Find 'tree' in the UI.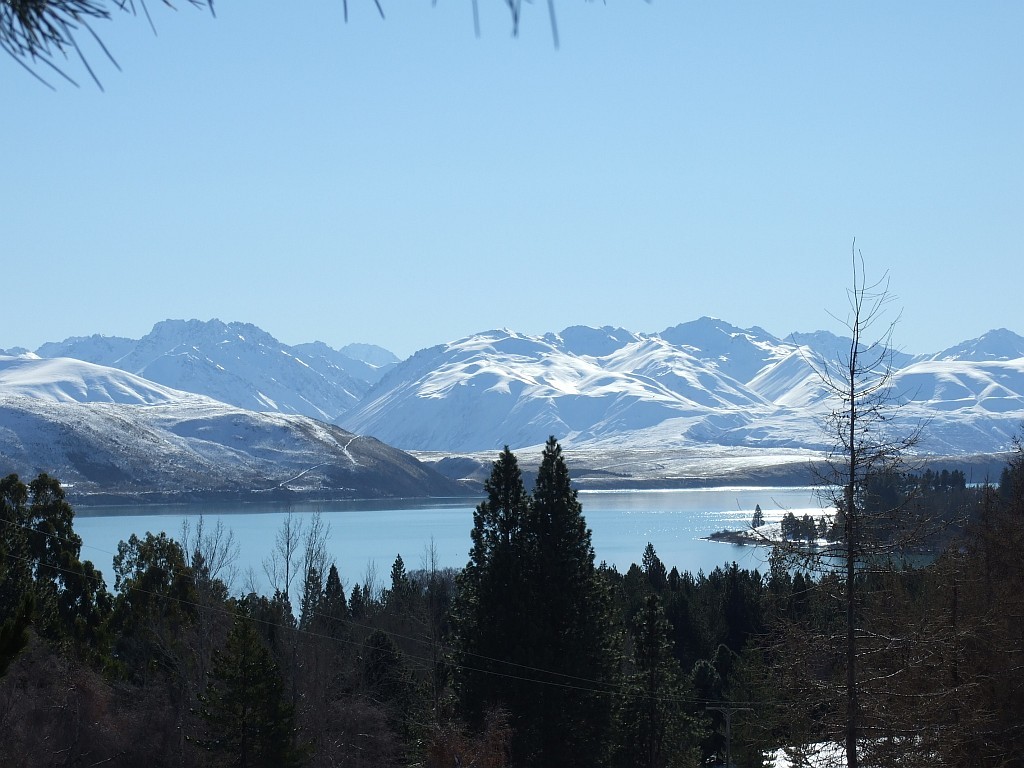
UI element at detection(751, 504, 765, 527).
